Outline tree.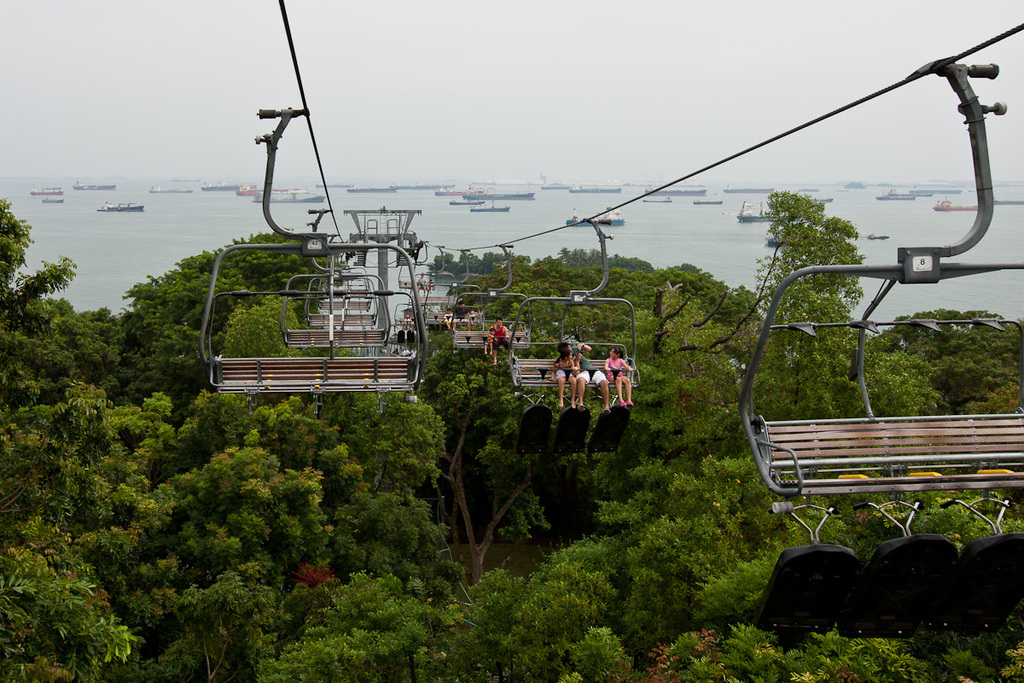
Outline: 0,197,32,284.
